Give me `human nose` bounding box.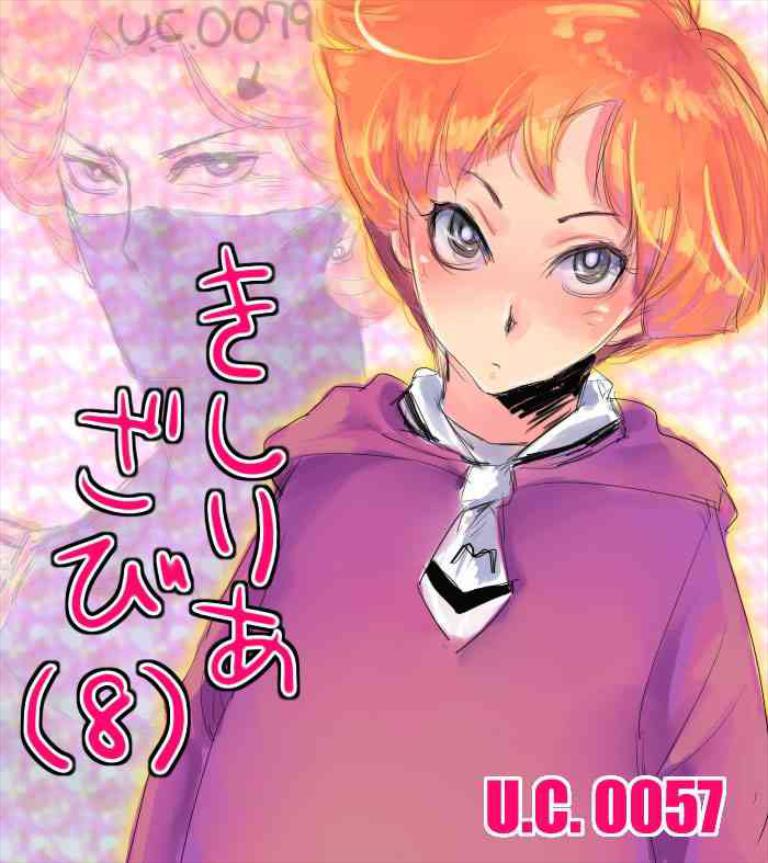
485,260,526,342.
